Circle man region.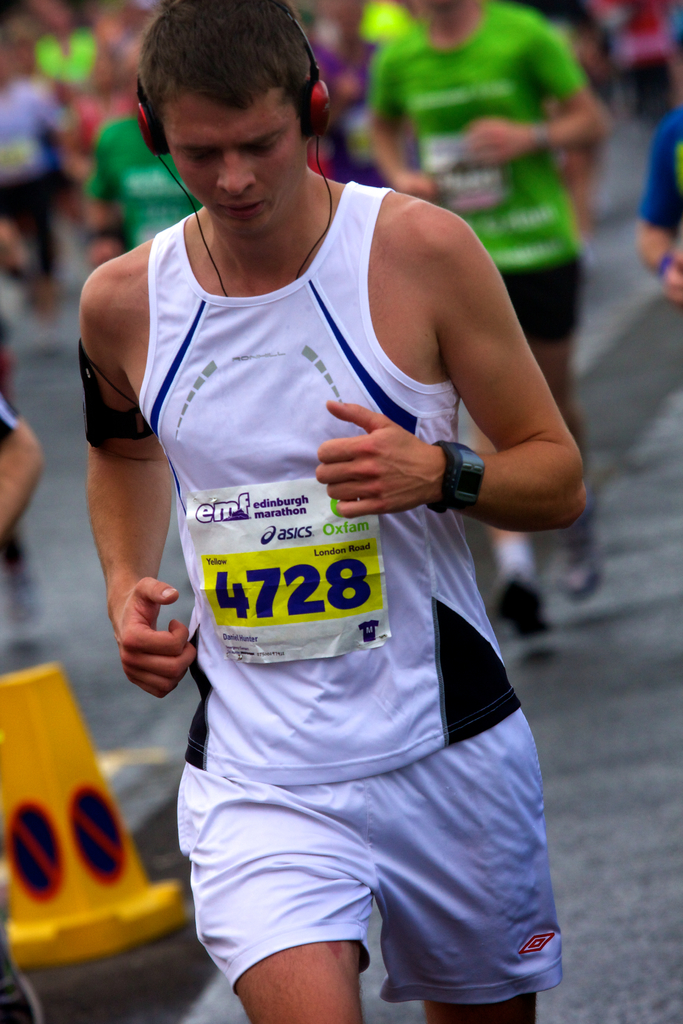
Region: bbox=[85, 38, 196, 269].
